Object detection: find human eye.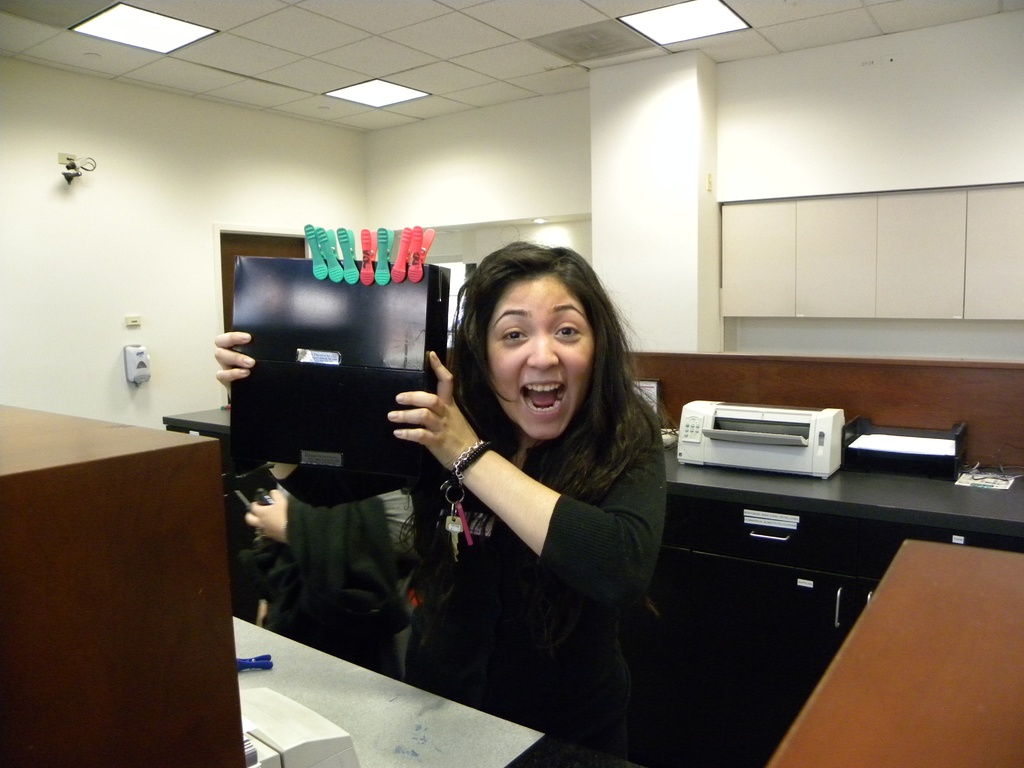
[496,325,528,348].
